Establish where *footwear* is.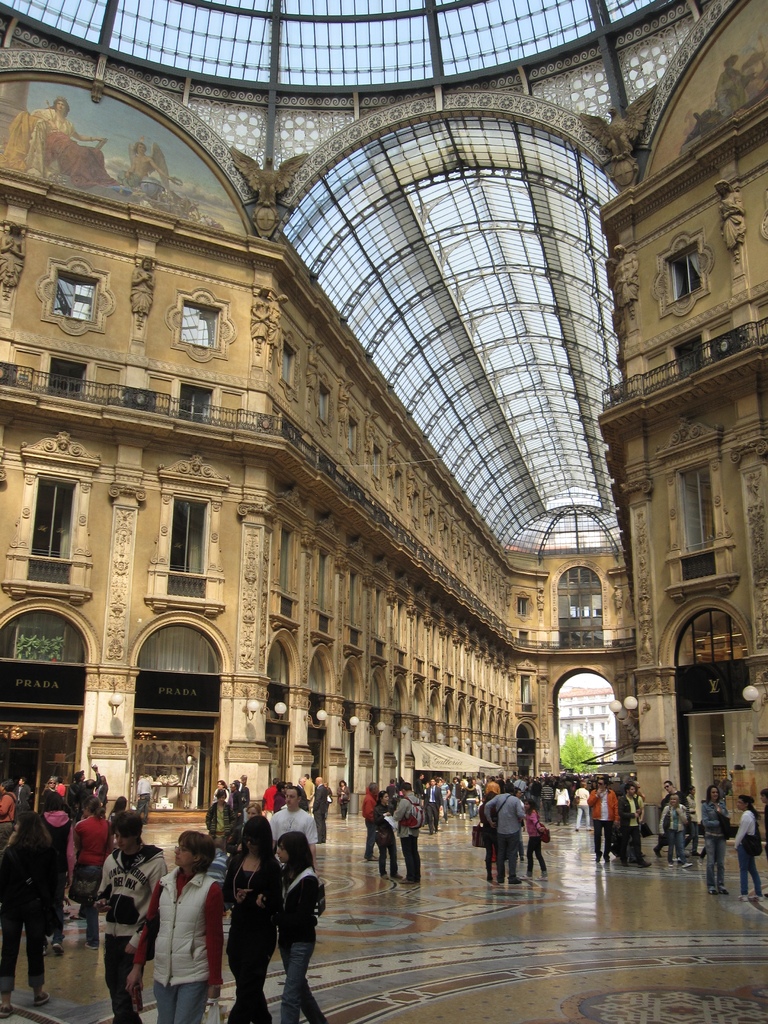
Established at BBox(51, 939, 67, 956).
